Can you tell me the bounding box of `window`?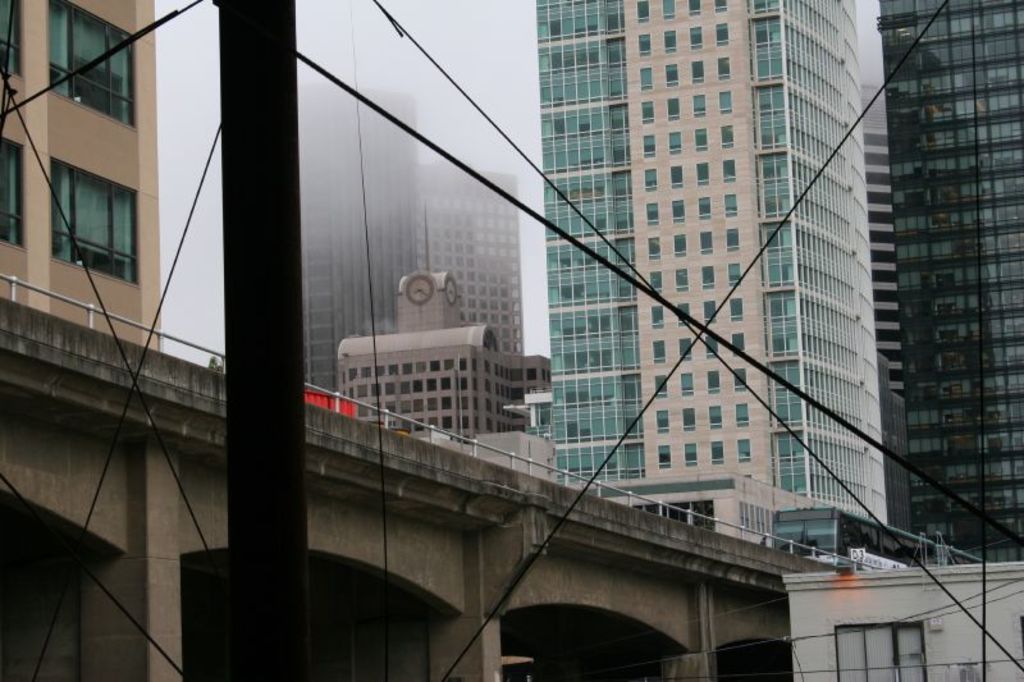
(730,229,741,246).
